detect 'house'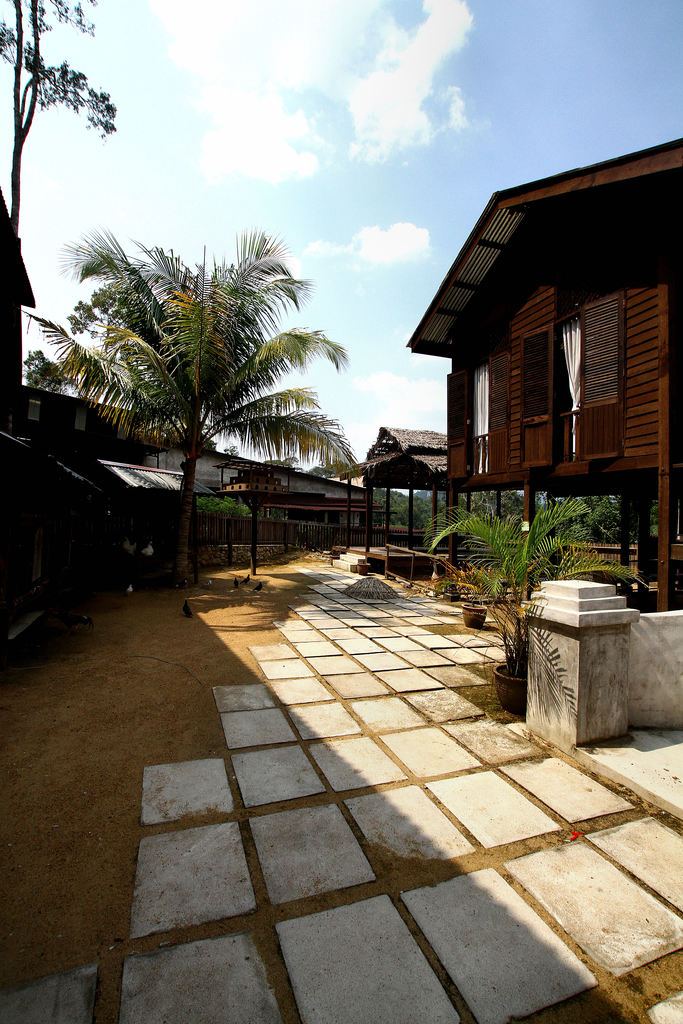
region(388, 97, 682, 672)
